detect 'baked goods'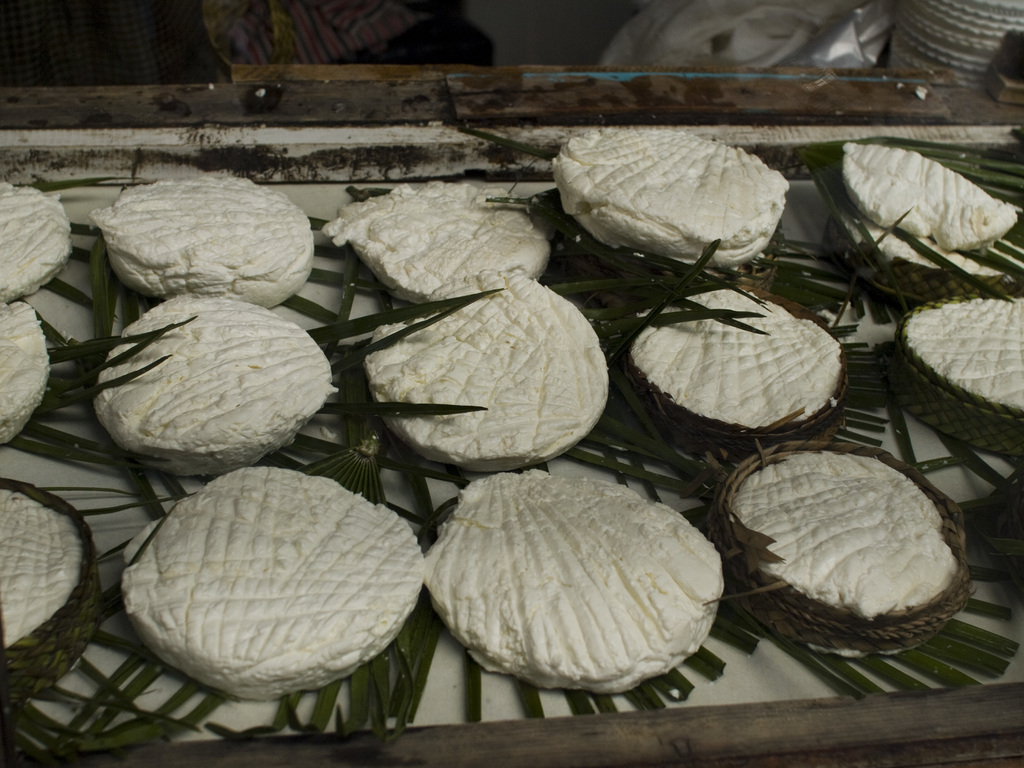
box(421, 471, 727, 691)
